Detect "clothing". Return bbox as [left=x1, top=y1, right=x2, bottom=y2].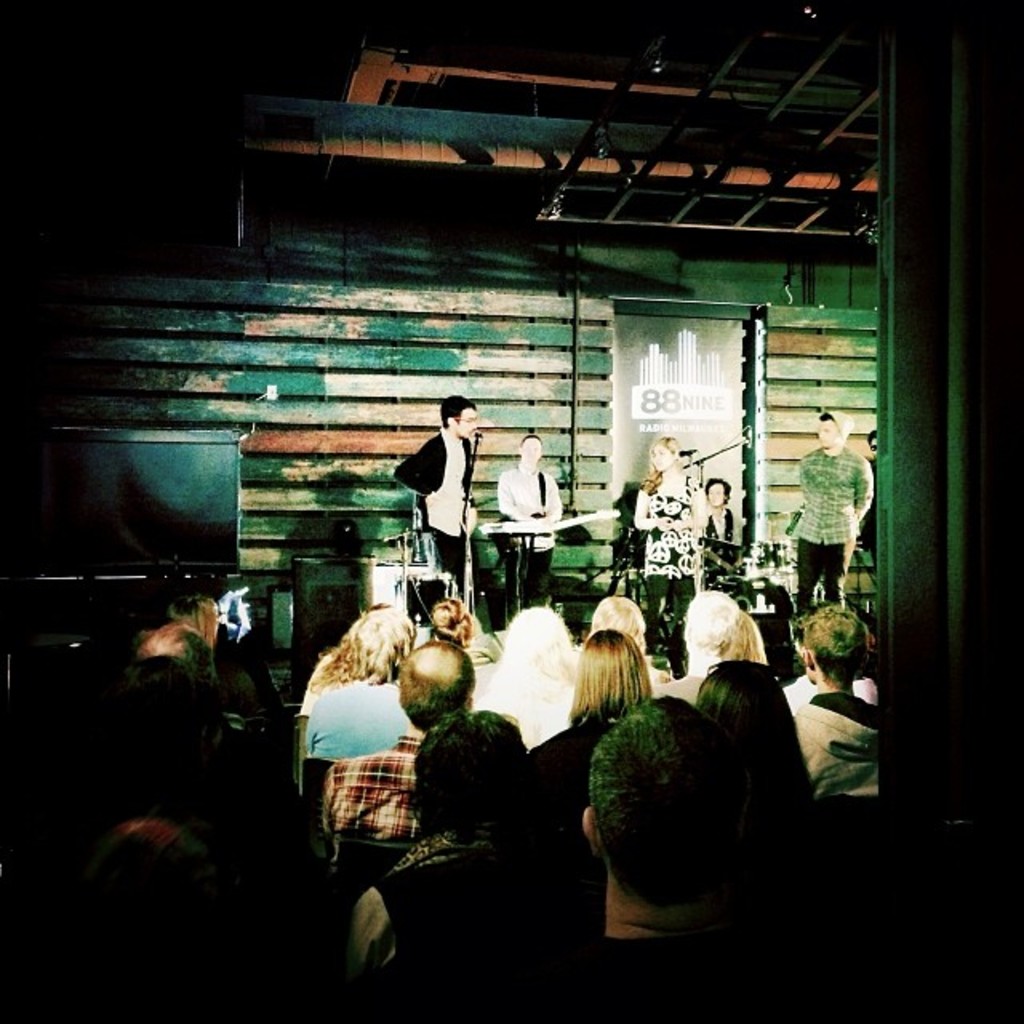
[left=795, top=686, right=885, bottom=813].
